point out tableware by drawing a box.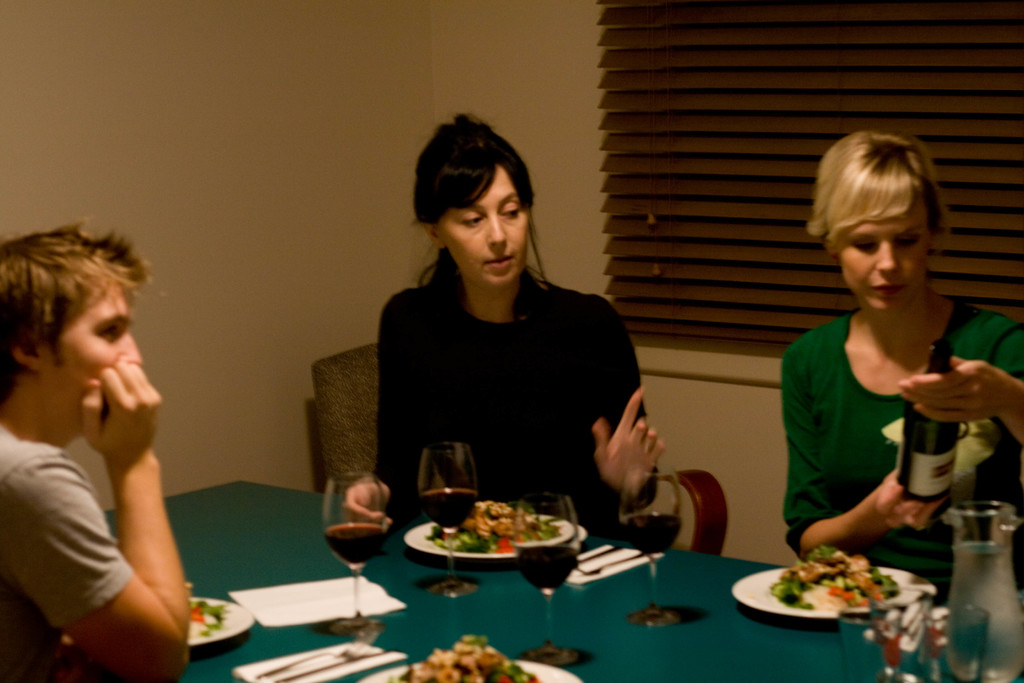
[x1=511, y1=494, x2=593, y2=670].
